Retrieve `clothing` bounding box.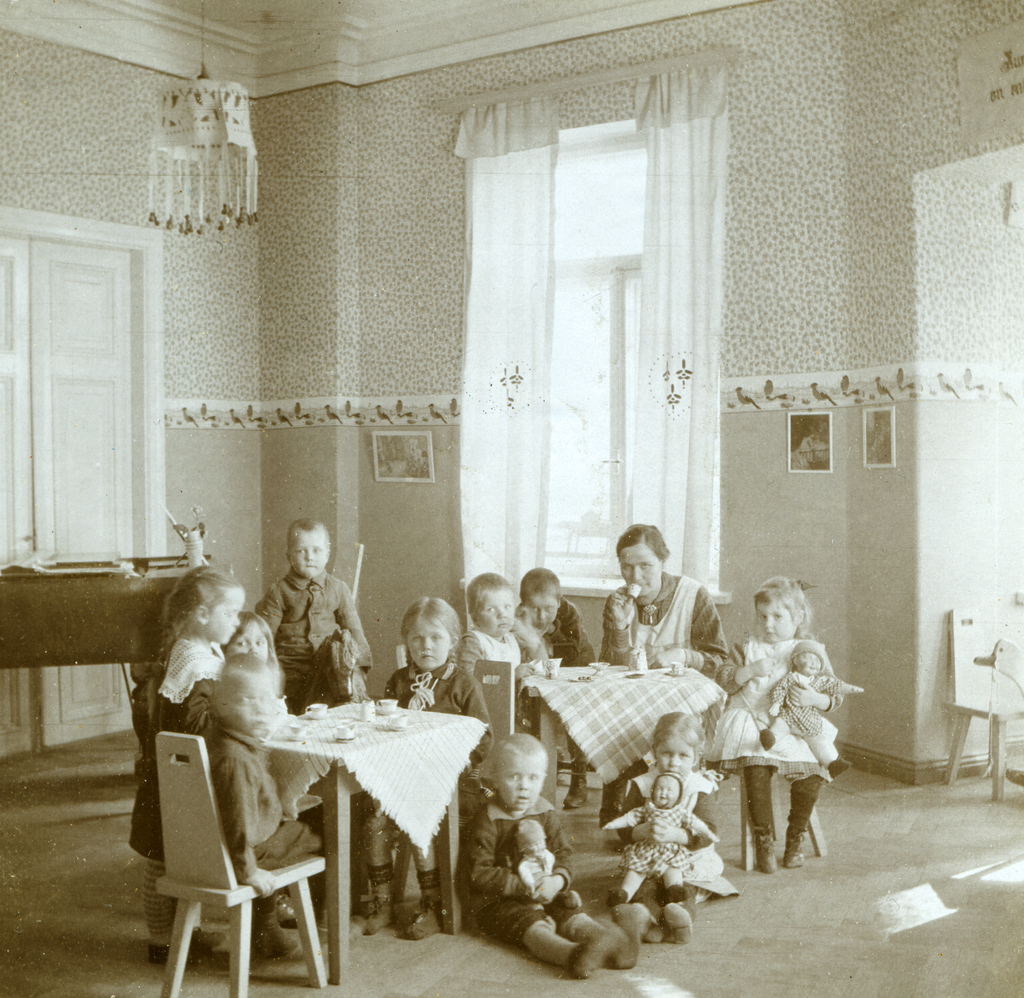
Bounding box: <bbox>463, 797, 596, 944</bbox>.
